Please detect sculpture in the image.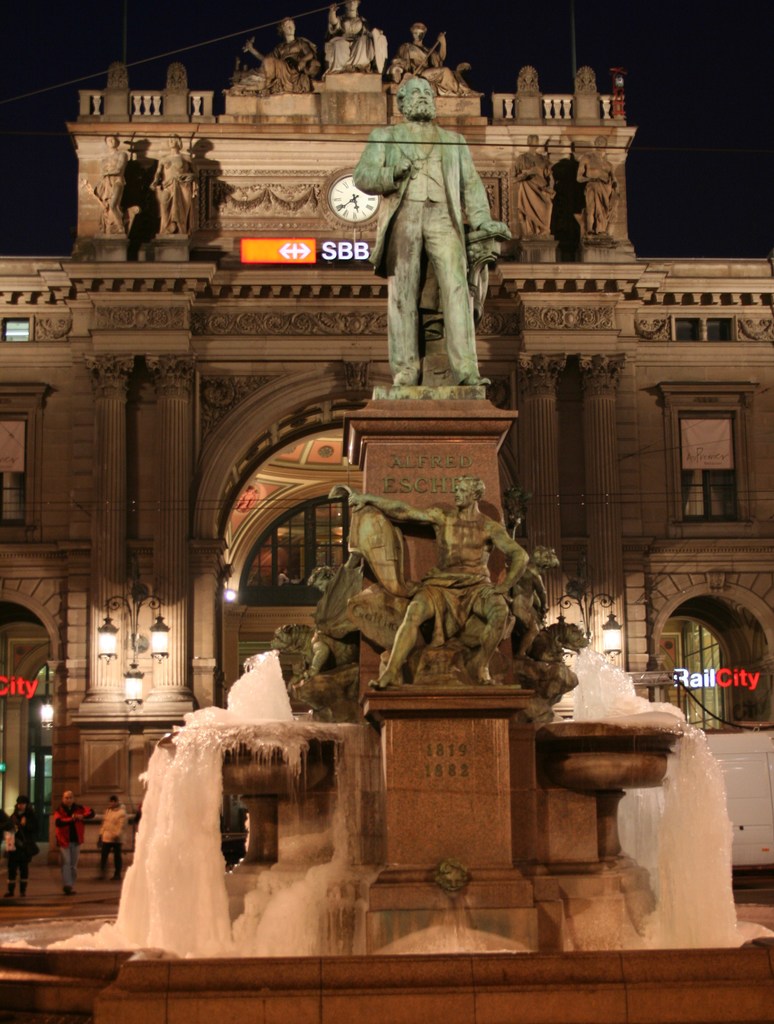
l=242, t=17, r=325, b=101.
